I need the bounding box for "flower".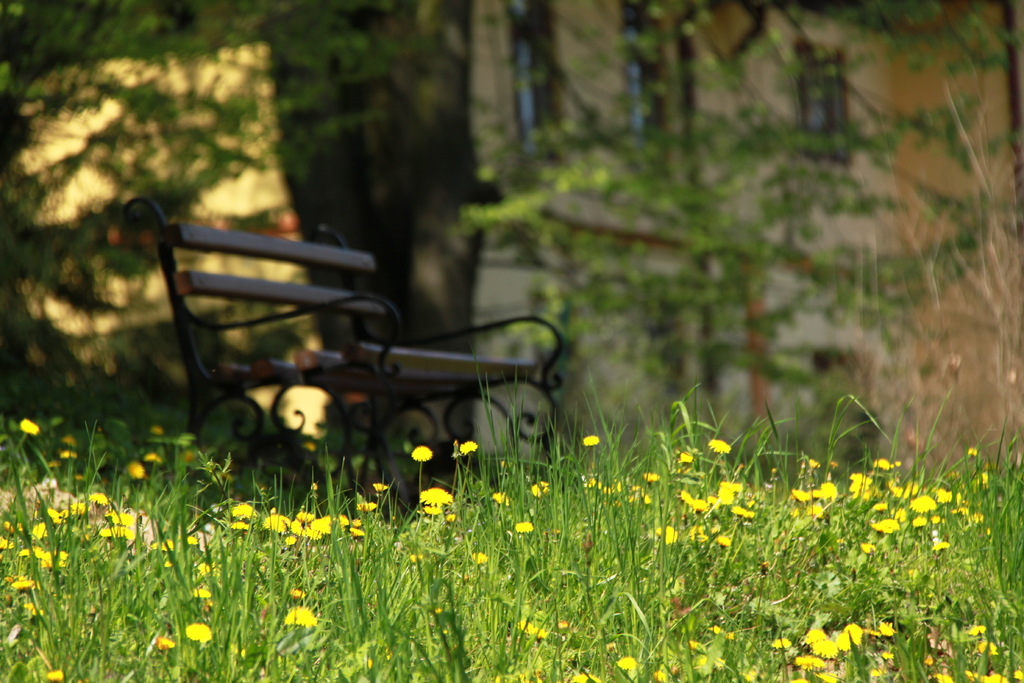
Here it is: {"left": 816, "top": 483, "right": 834, "bottom": 500}.
